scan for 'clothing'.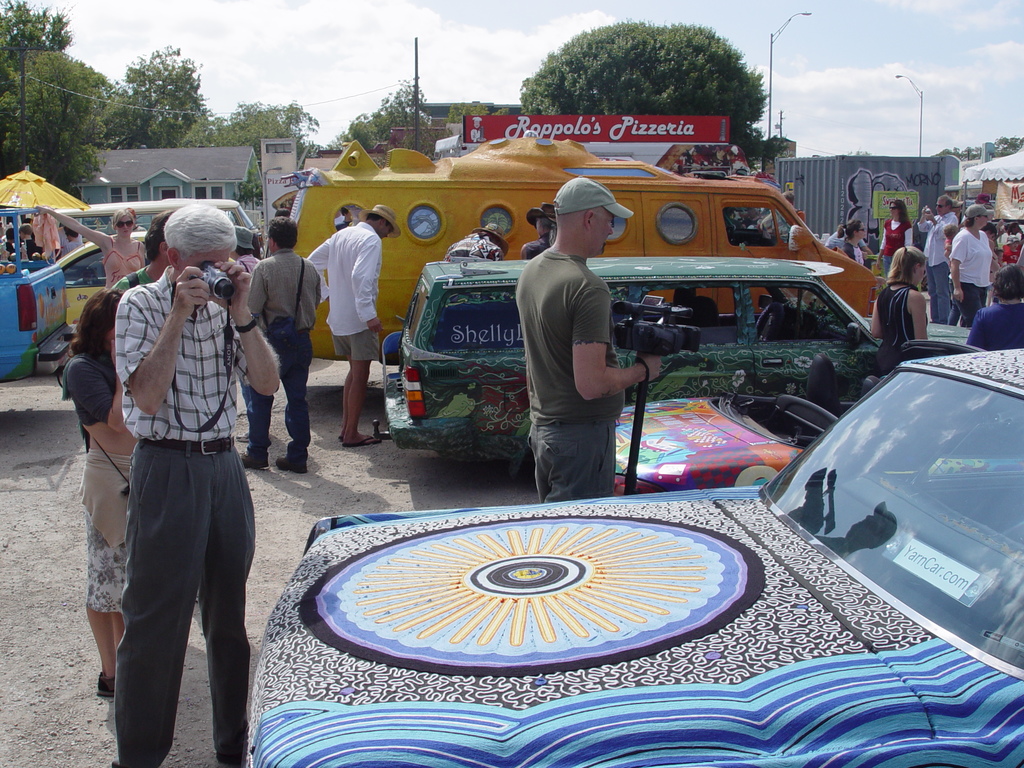
Scan result: left=122, top=266, right=261, bottom=430.
